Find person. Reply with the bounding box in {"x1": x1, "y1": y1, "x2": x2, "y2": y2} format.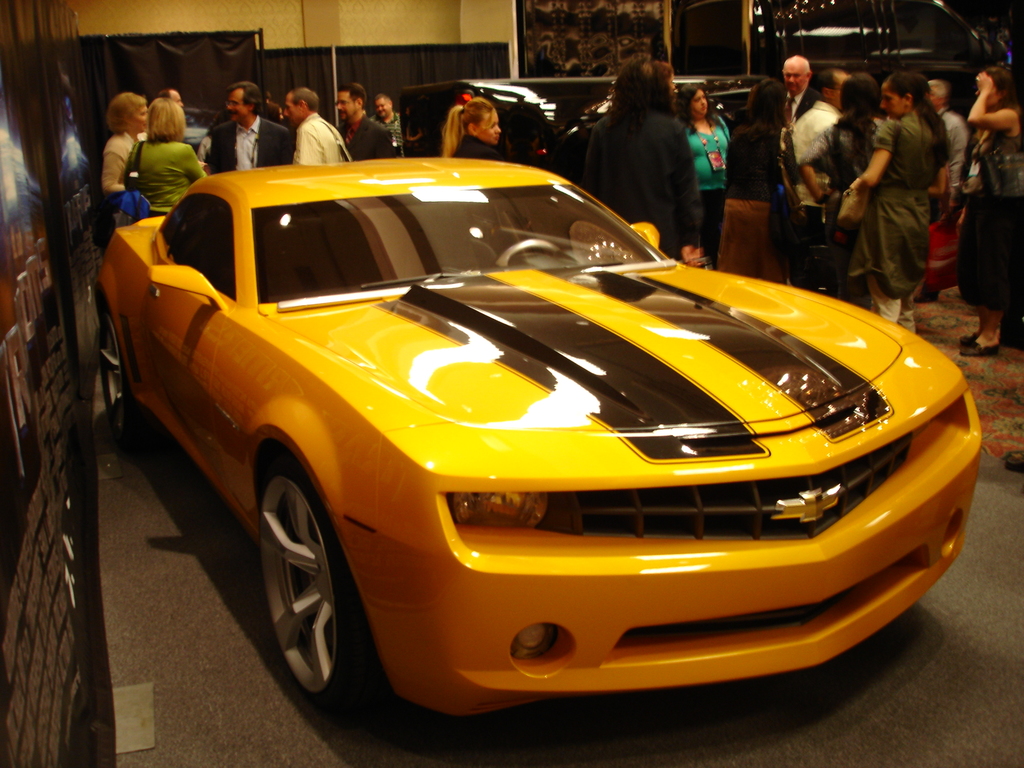
{"x1": 717, "y1": 79, "x2": 799, "y2": 278}.
